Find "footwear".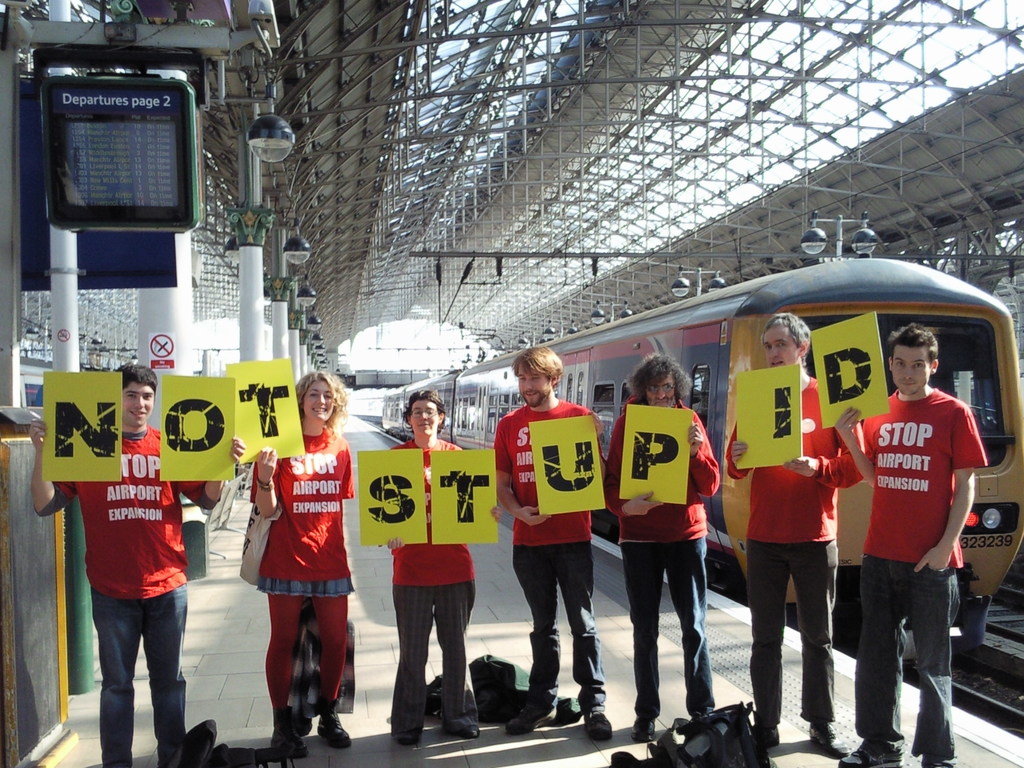
x1=445, y1=724, x2=479, y2=740.
